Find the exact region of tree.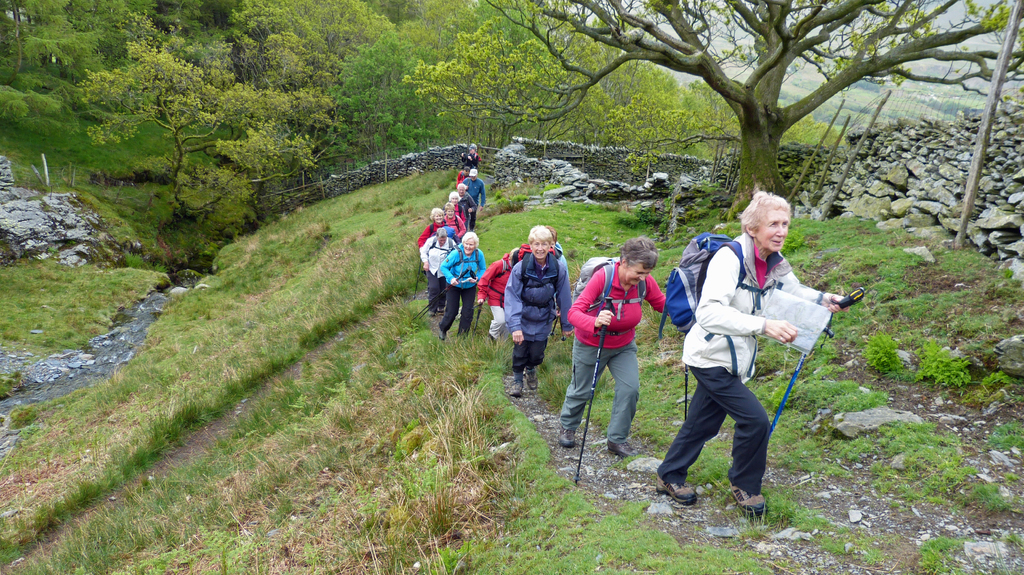
Exact region: bbox=(224, 0, 391, 66).
